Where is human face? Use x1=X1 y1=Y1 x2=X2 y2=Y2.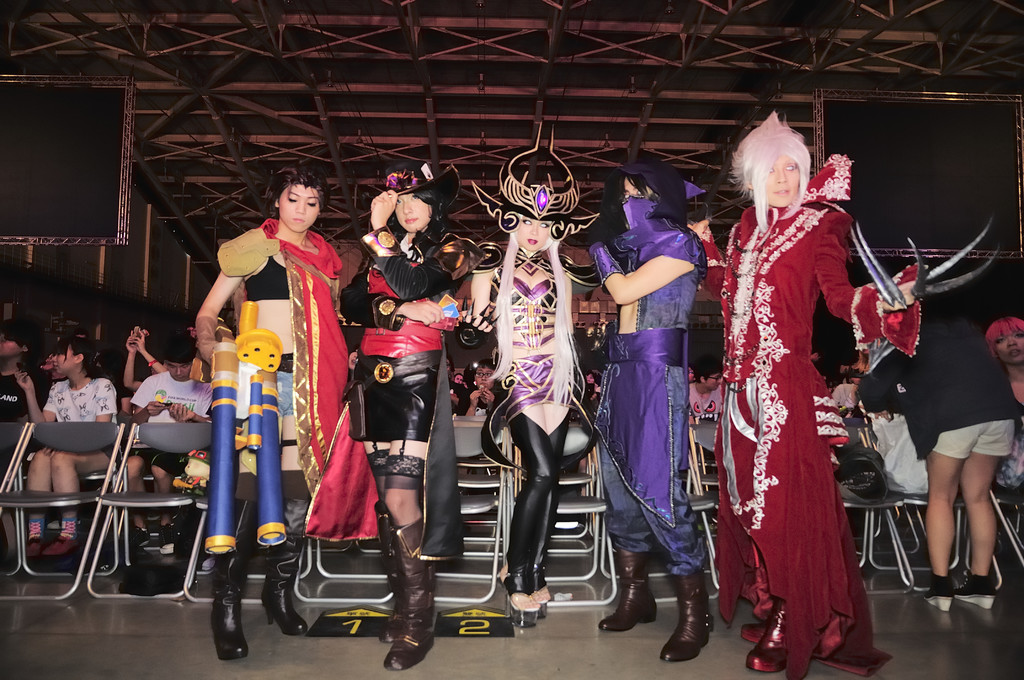
x1=1 y1=327 x2=22 y2=359.
